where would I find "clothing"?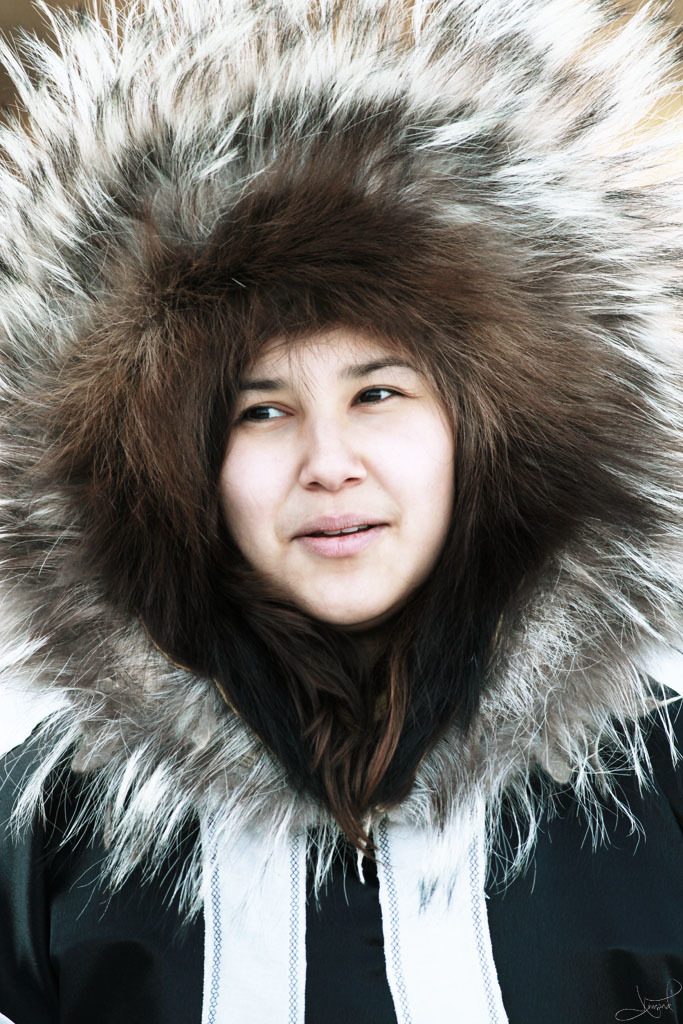
At detection(0, 0, 682, 1023).
